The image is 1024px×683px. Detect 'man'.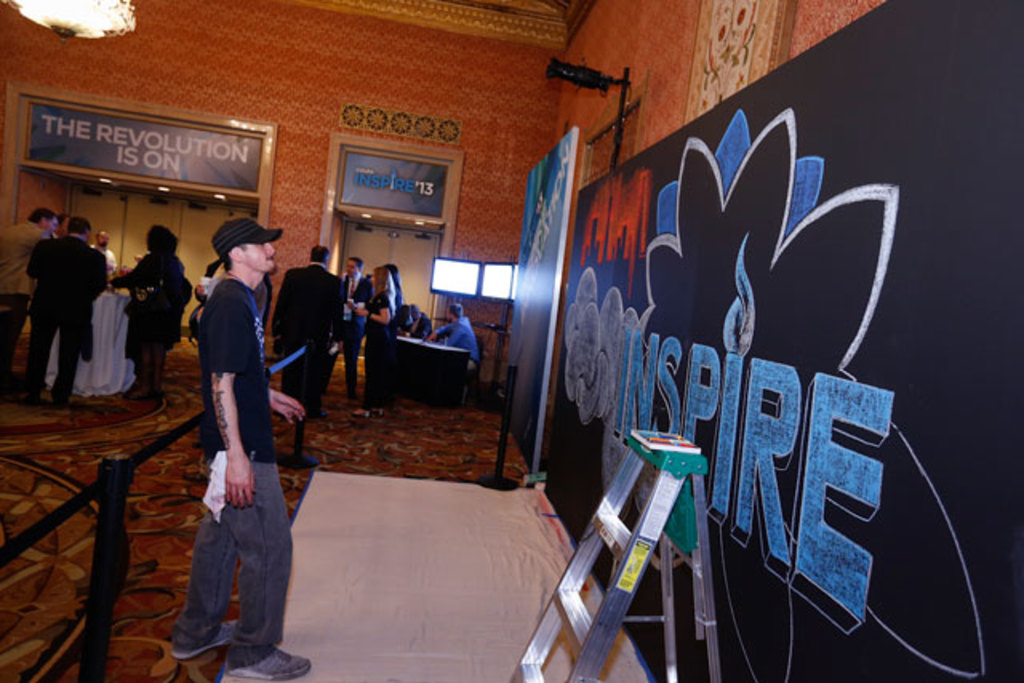
Detection: l=166, t=213, r=318, b=681.
